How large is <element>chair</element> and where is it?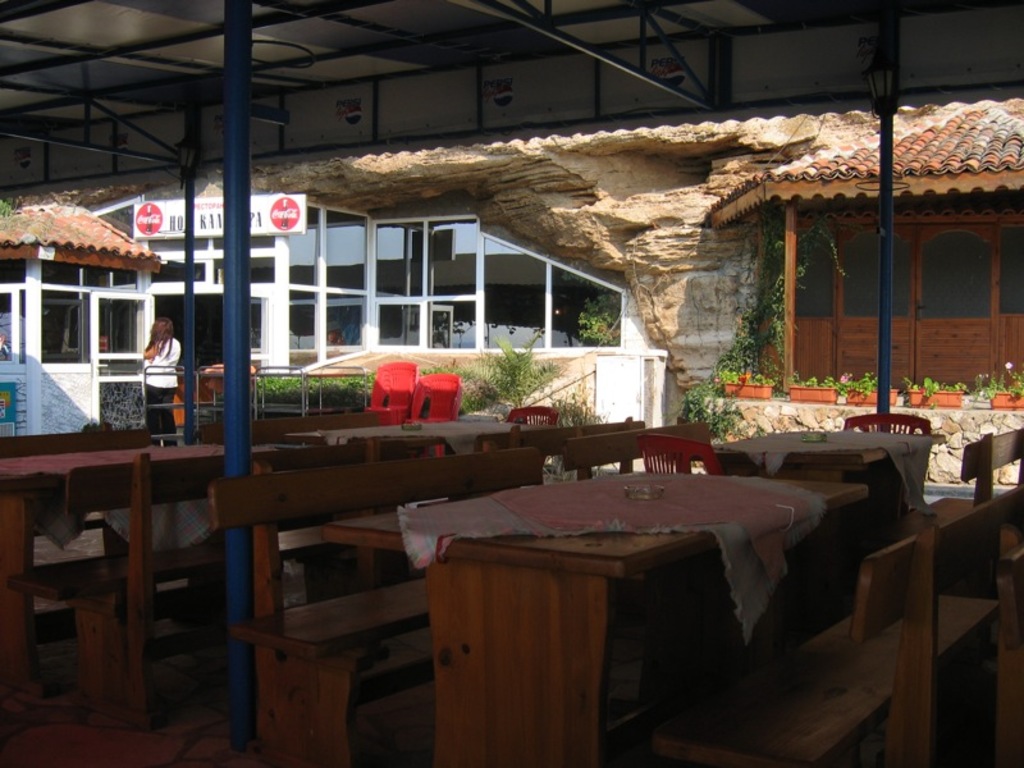
Bounding box: box(410, 372, 460, 454).
